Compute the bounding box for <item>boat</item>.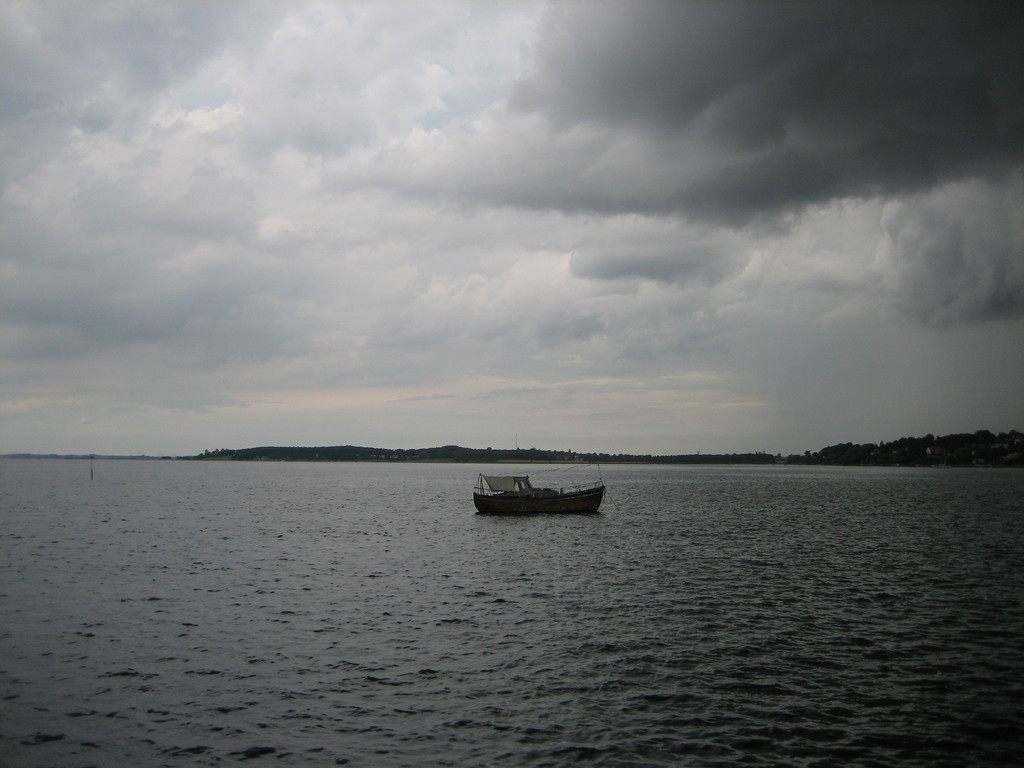
467:477:612:511.
